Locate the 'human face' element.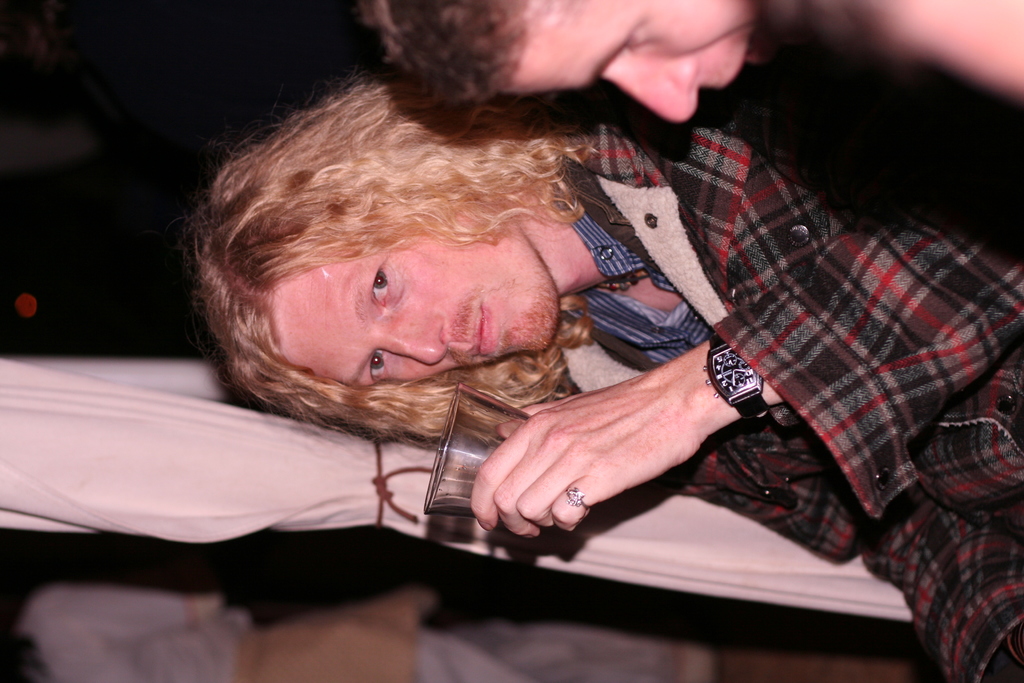
Element bbox: x1=504, y1=0, x2=803, y2=123.
